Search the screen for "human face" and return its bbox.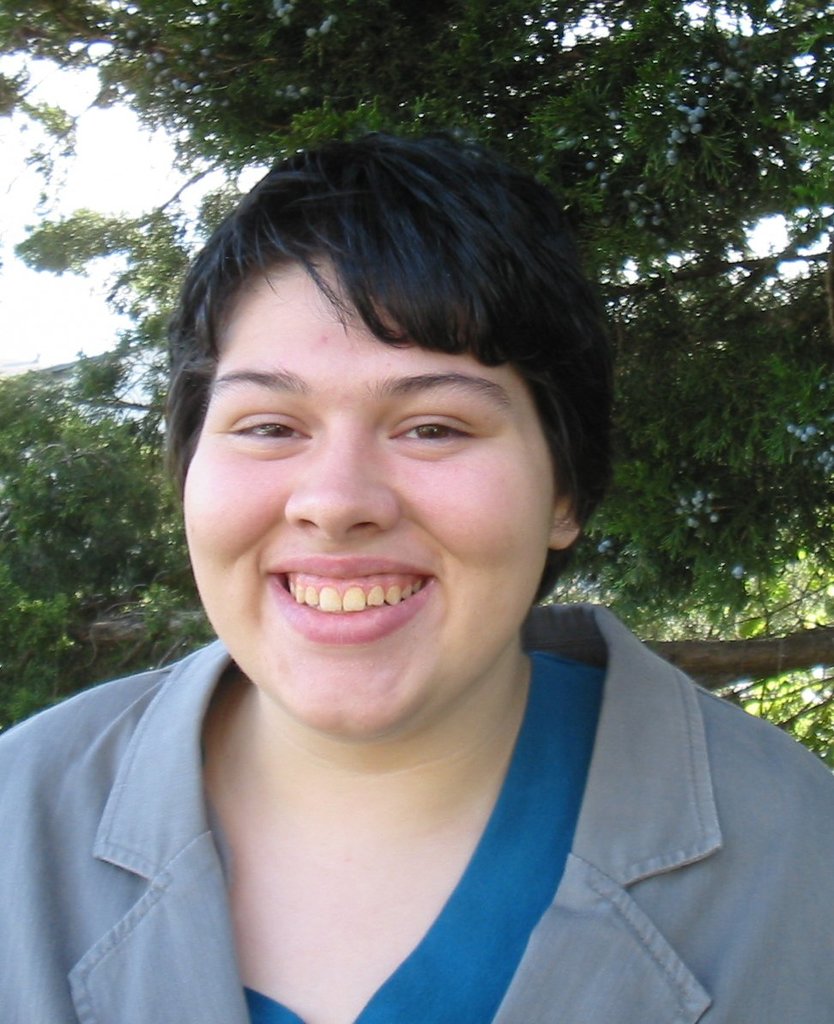
Found: (184,267,553,738).
